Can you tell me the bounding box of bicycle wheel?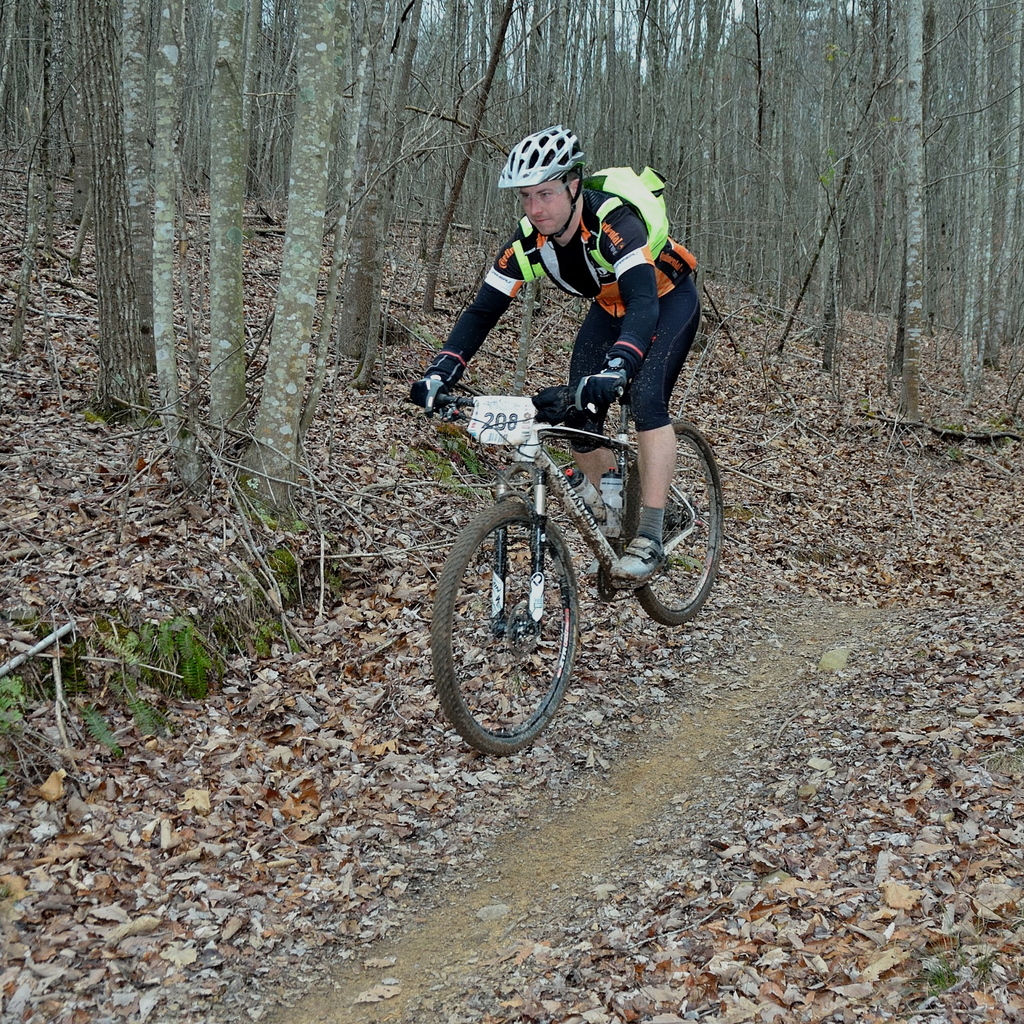
region(631, 420, 726, 624).
